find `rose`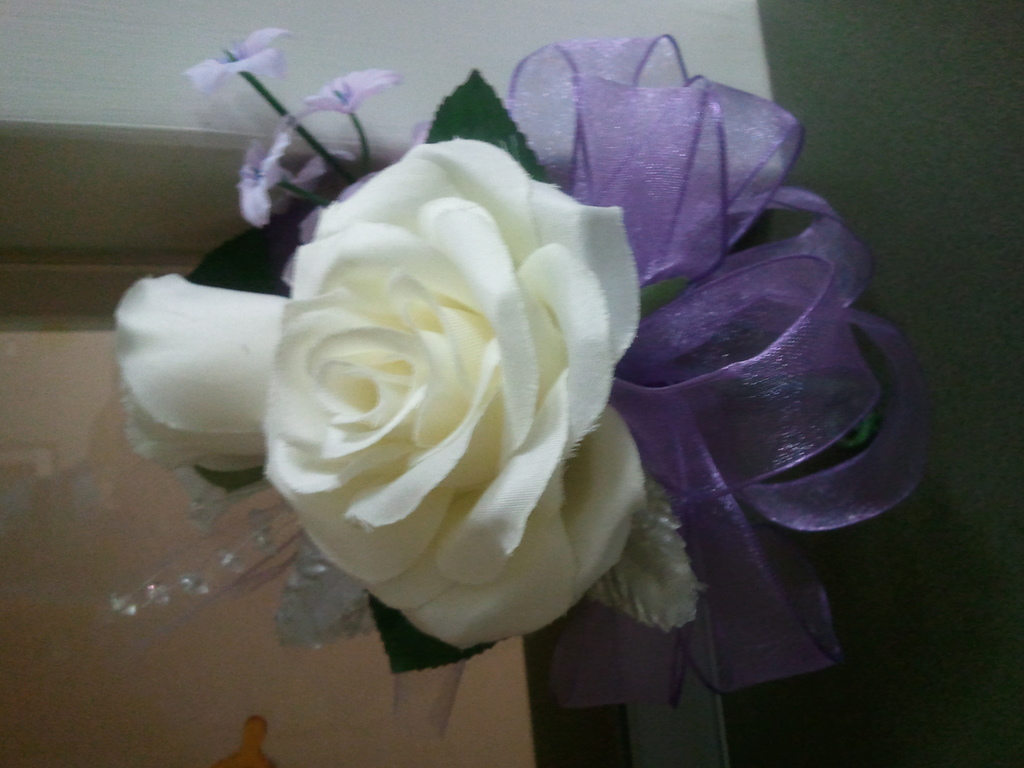
detection(116, 270, 292, 471)
